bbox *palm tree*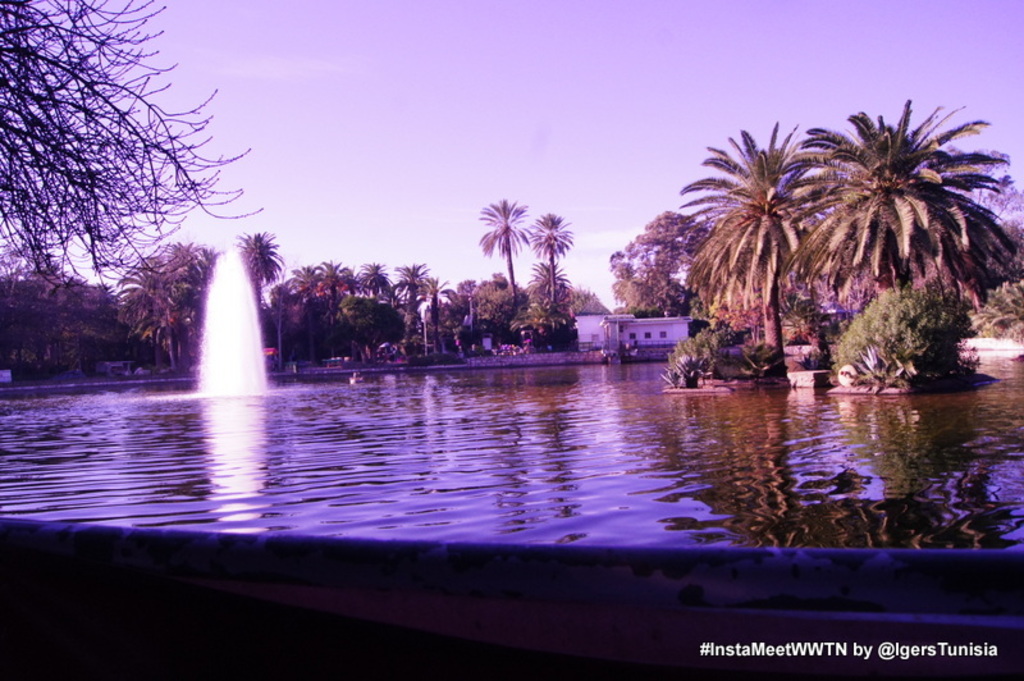
692:141:837:364
